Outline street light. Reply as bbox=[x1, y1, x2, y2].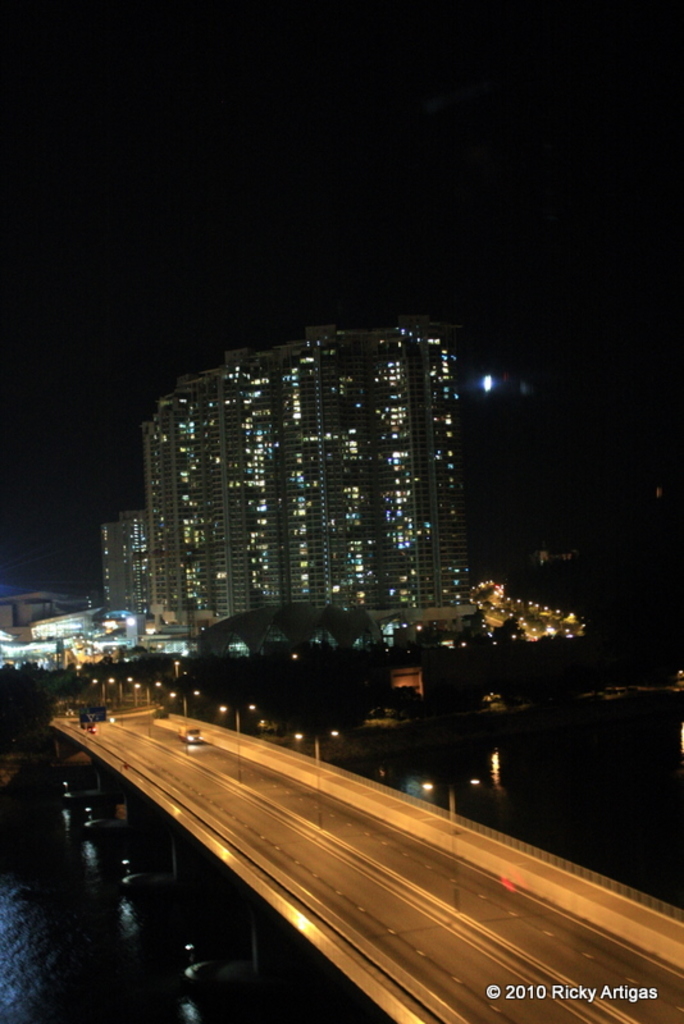
bbox=[133, 682, 164, 740].
